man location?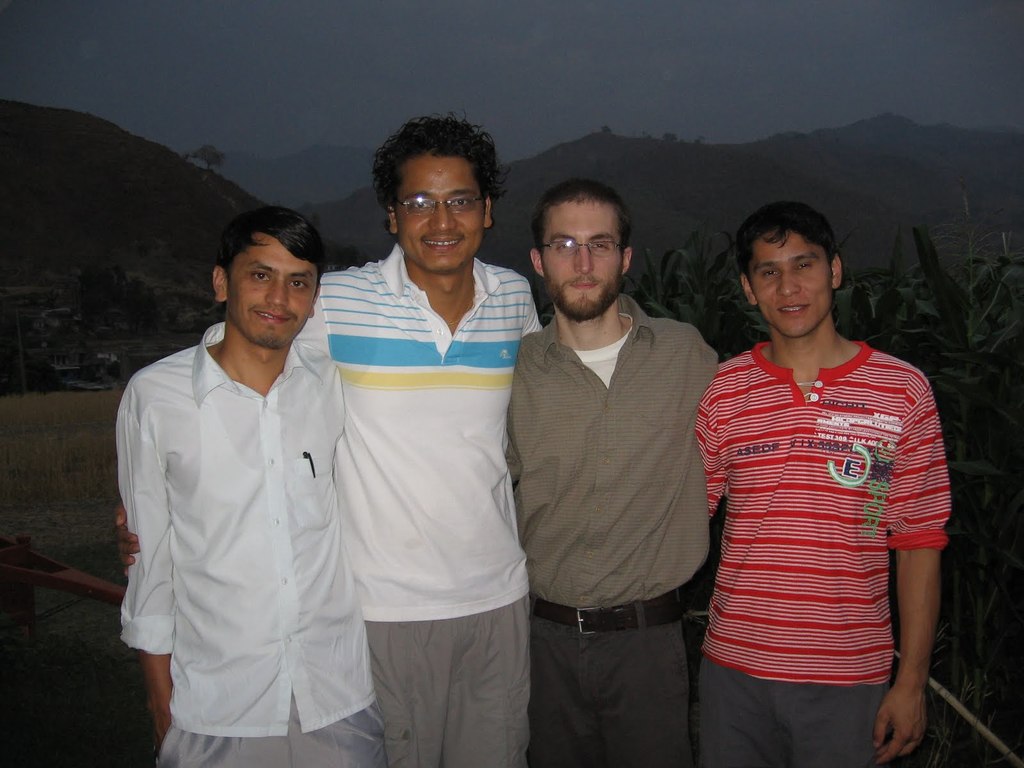
select_region(504, 178, 726, 767)
